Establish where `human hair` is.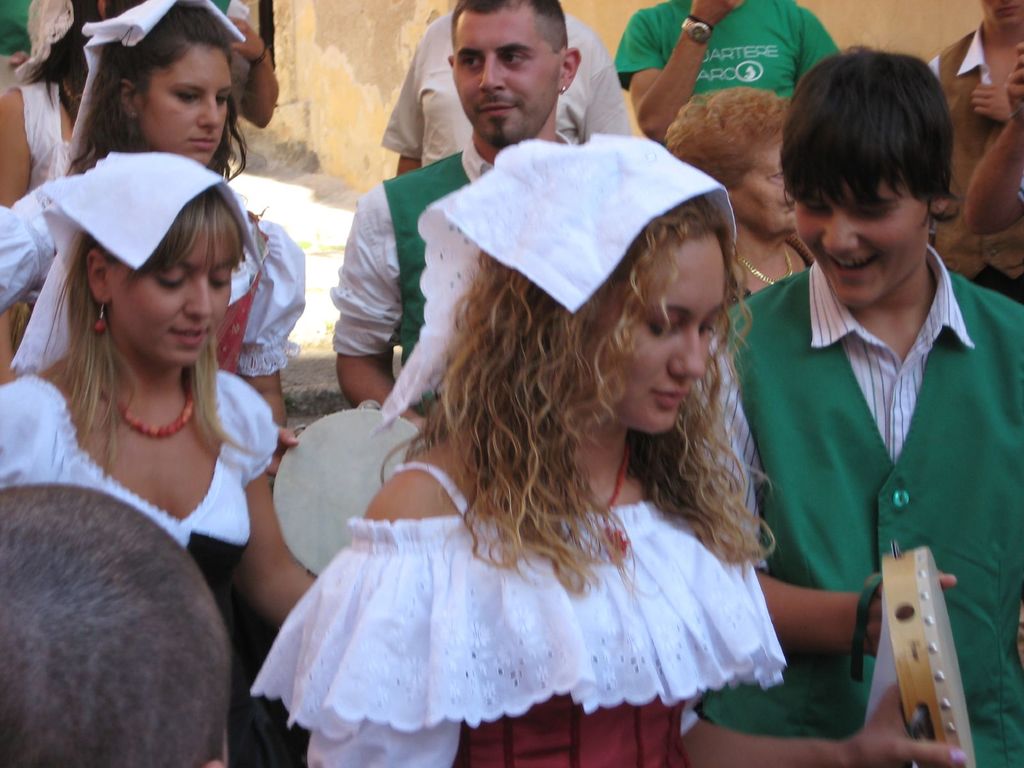
Established at box(40, 185, 255, 474).
